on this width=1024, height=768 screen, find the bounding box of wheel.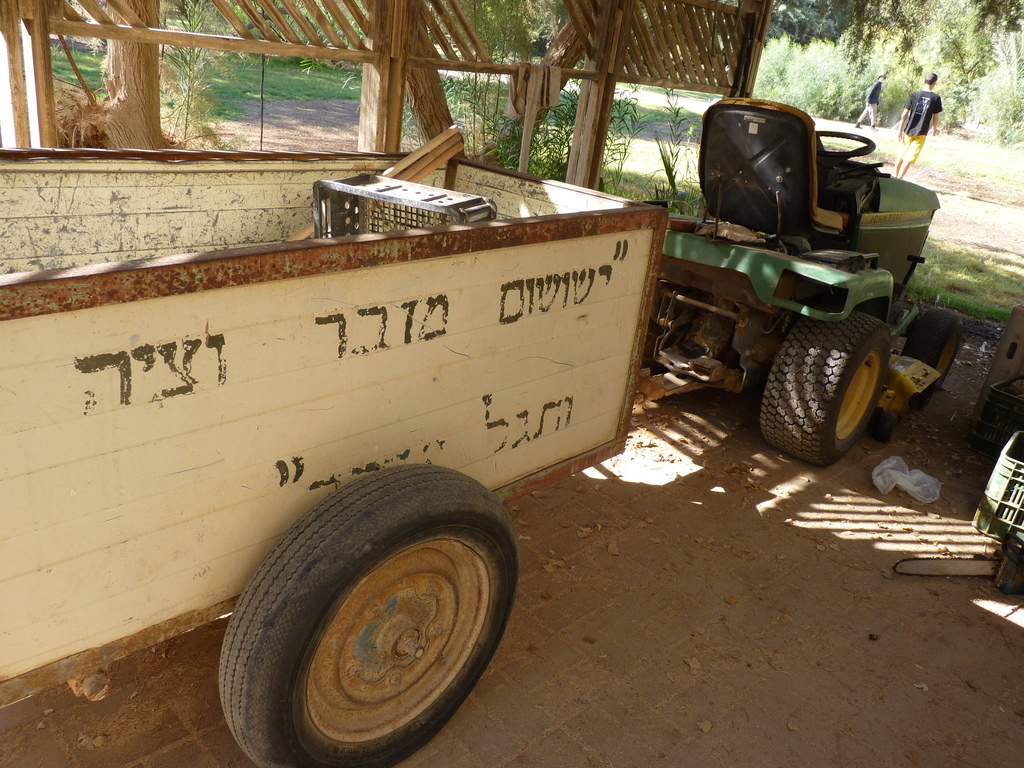
Bounding box: select_region(902, 307, 962, 390).
